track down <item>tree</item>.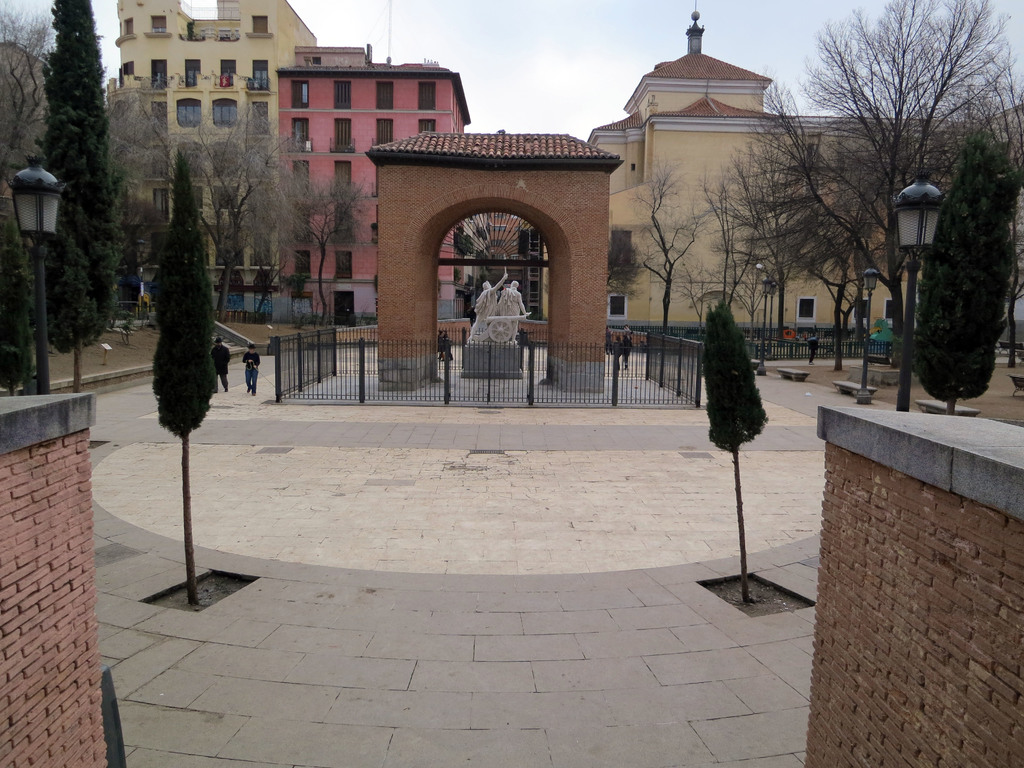
Tracked to box=[0, 229, 33, 395].
